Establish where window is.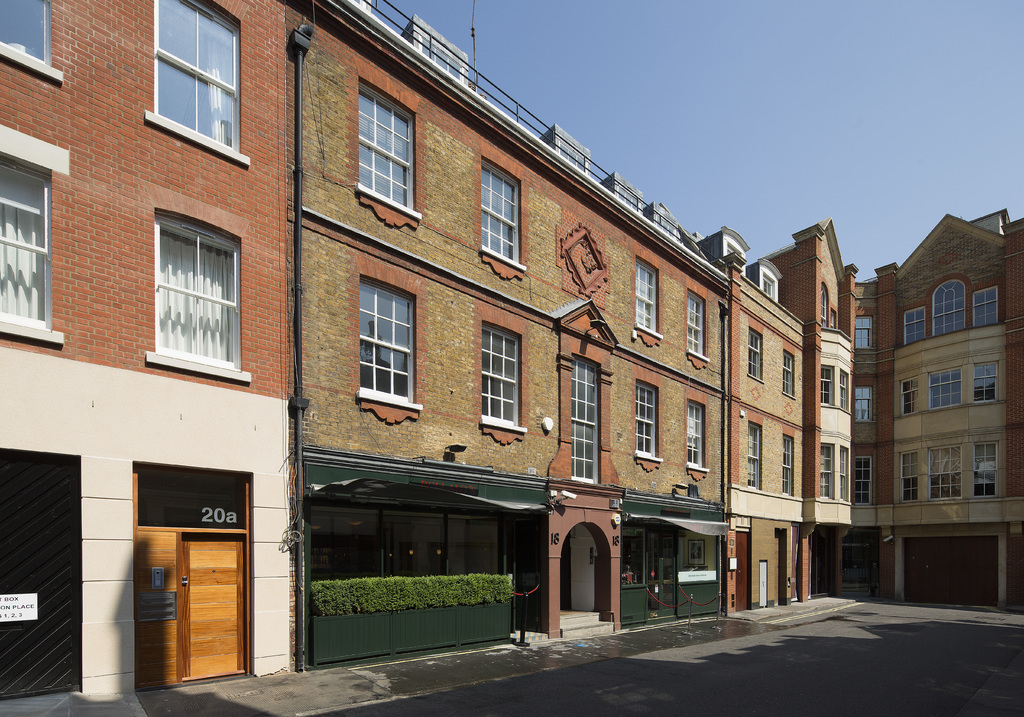
Established at rect(353, 276, 427, 407).
